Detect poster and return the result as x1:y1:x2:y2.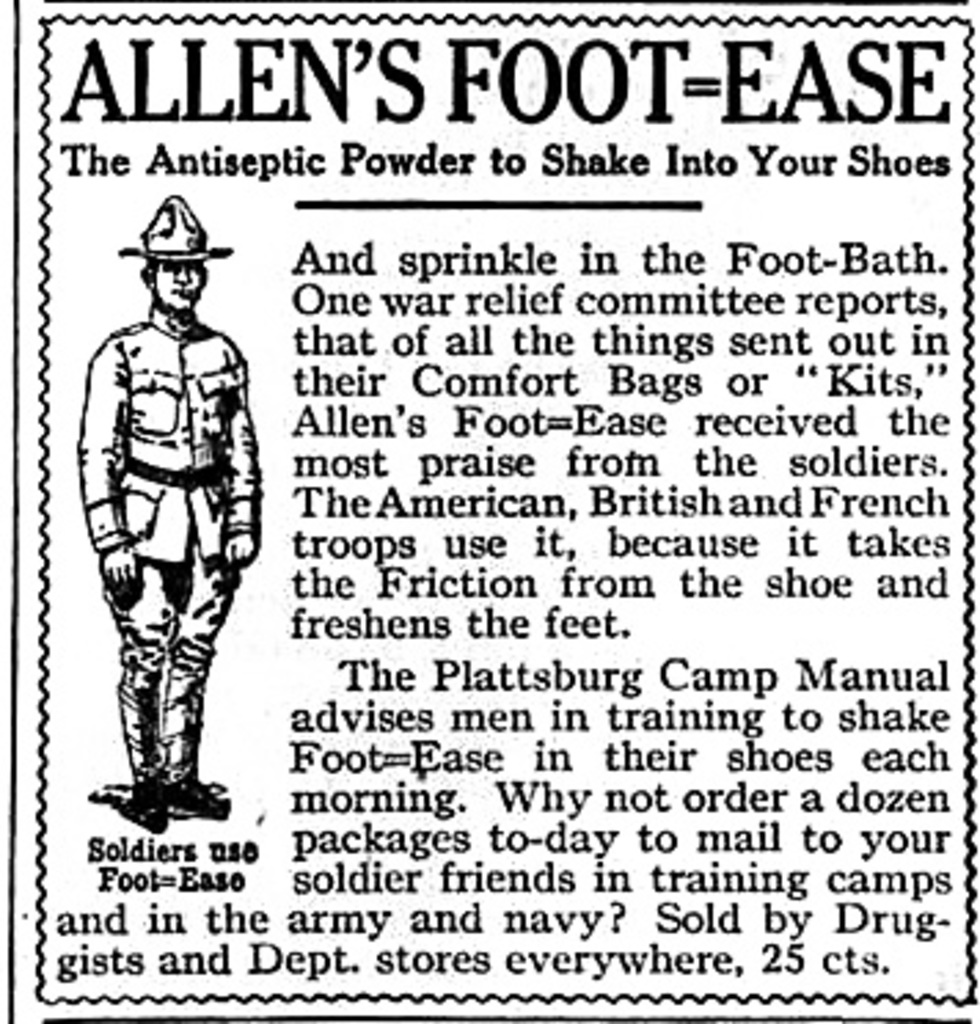
0:0:977:1021.
